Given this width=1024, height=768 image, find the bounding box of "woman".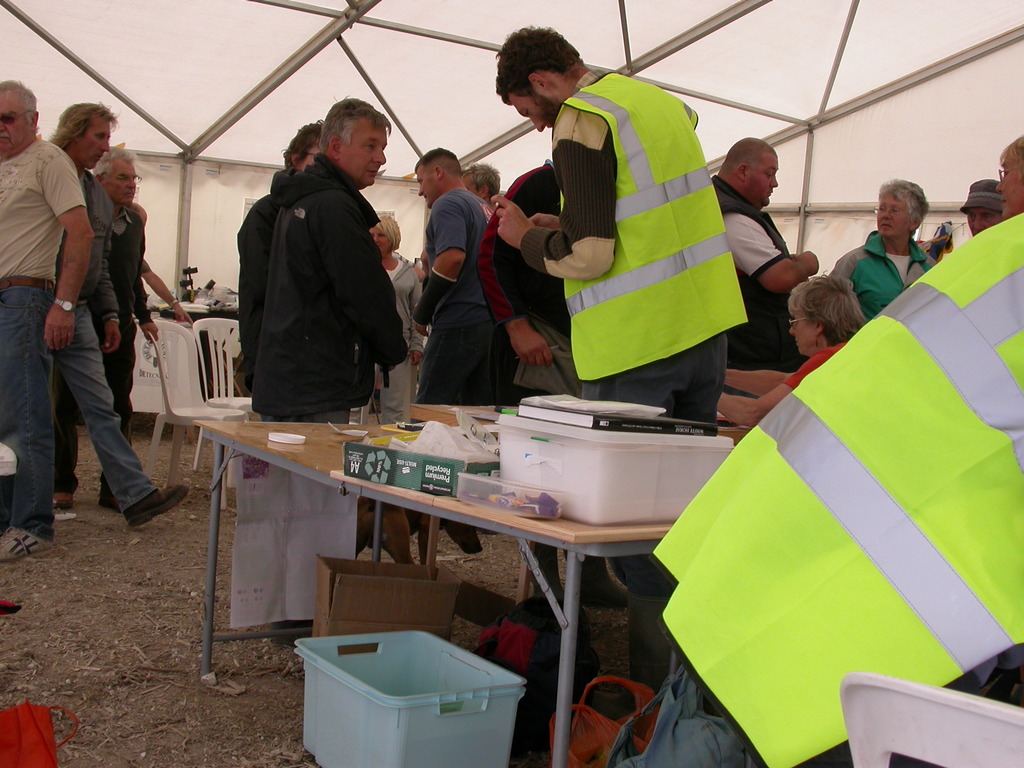
BBox(993, 135, 1023, 221).
